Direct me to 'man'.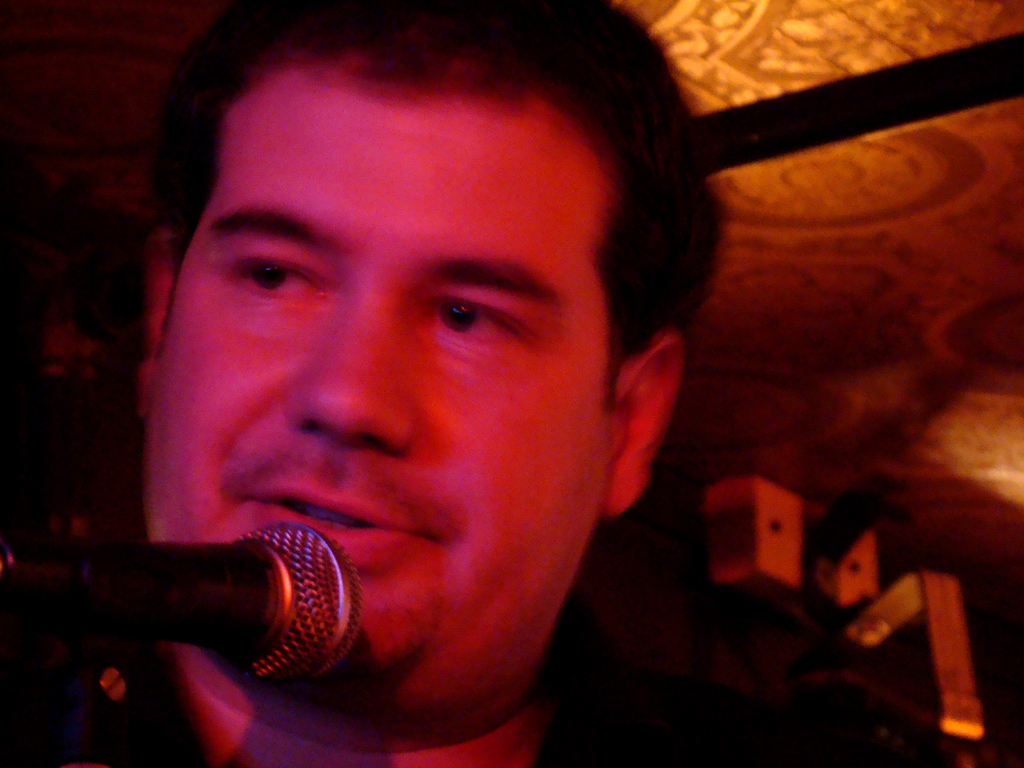
Direction: bbox=[19, 0, 984, 767].
